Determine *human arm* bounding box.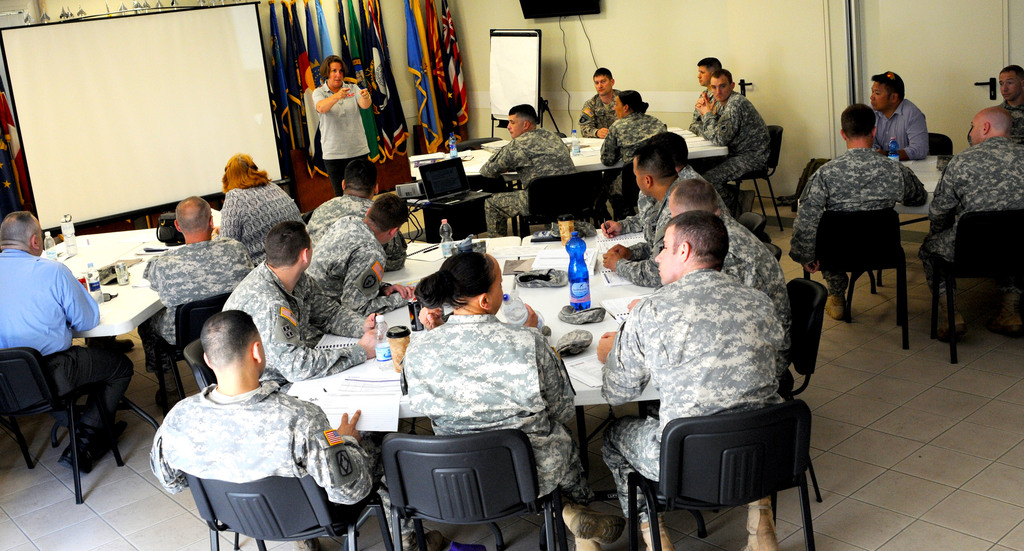
Determined: 794,174,814,257.
